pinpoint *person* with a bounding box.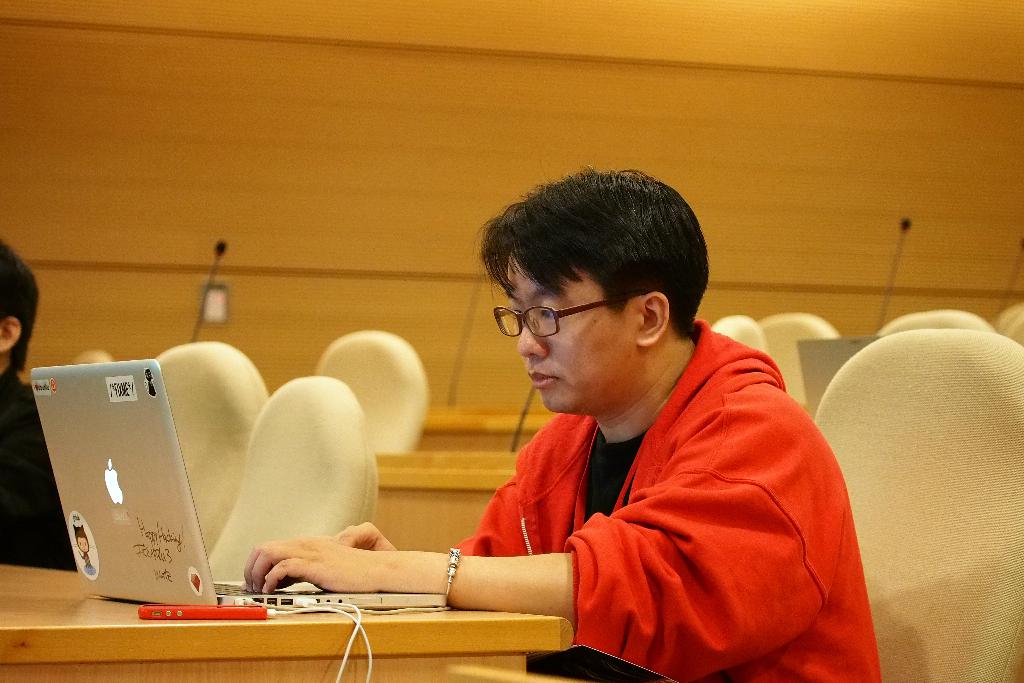
locate(0, 230, 76, 573).
